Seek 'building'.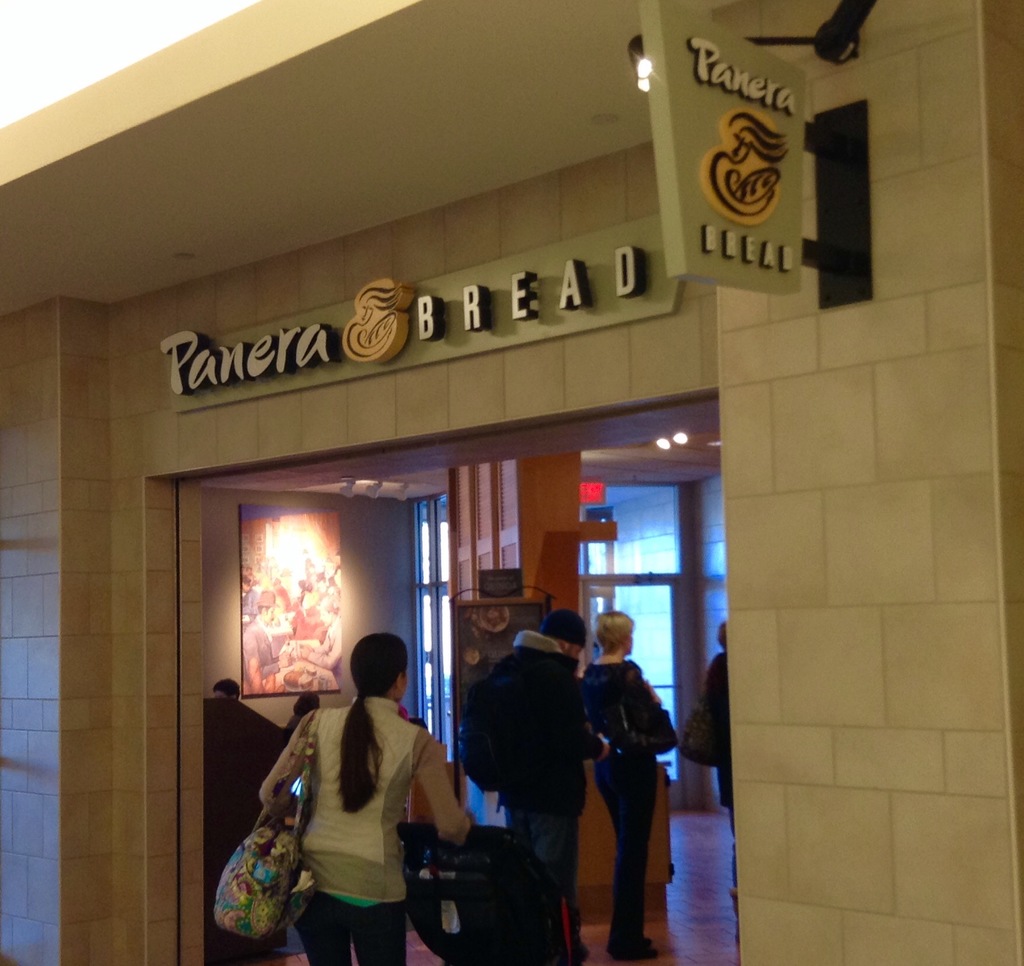
detection(0, 0, 1023, 965).
